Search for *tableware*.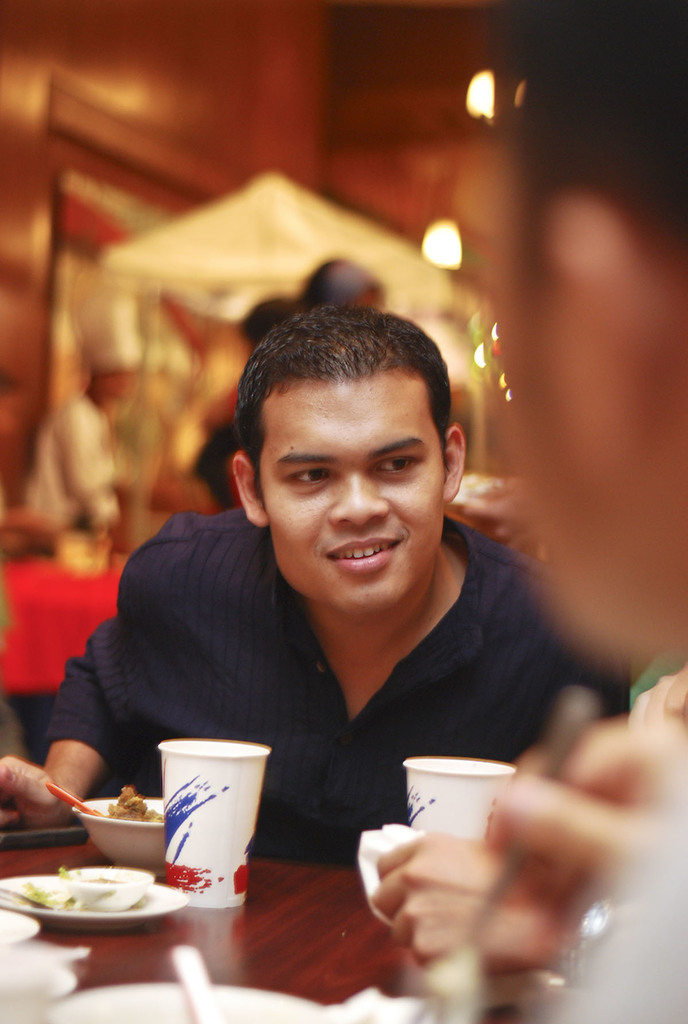
Found at pyautogui.locateOnScreen(58, 870, 154, 908).
